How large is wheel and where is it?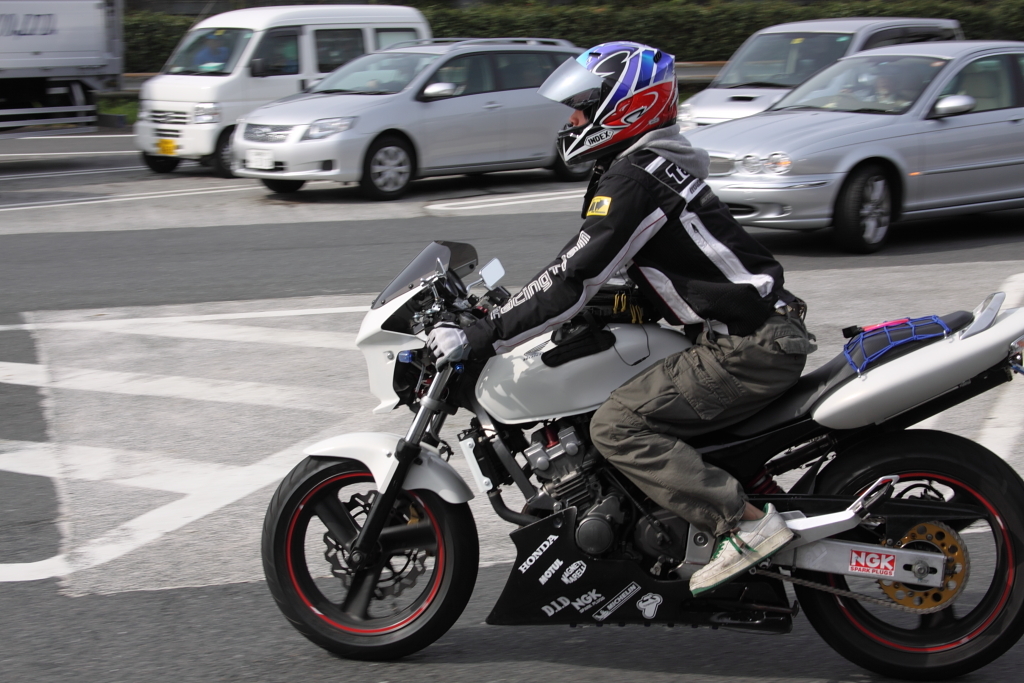
Bounding box: [829, 163, 904, 252].
